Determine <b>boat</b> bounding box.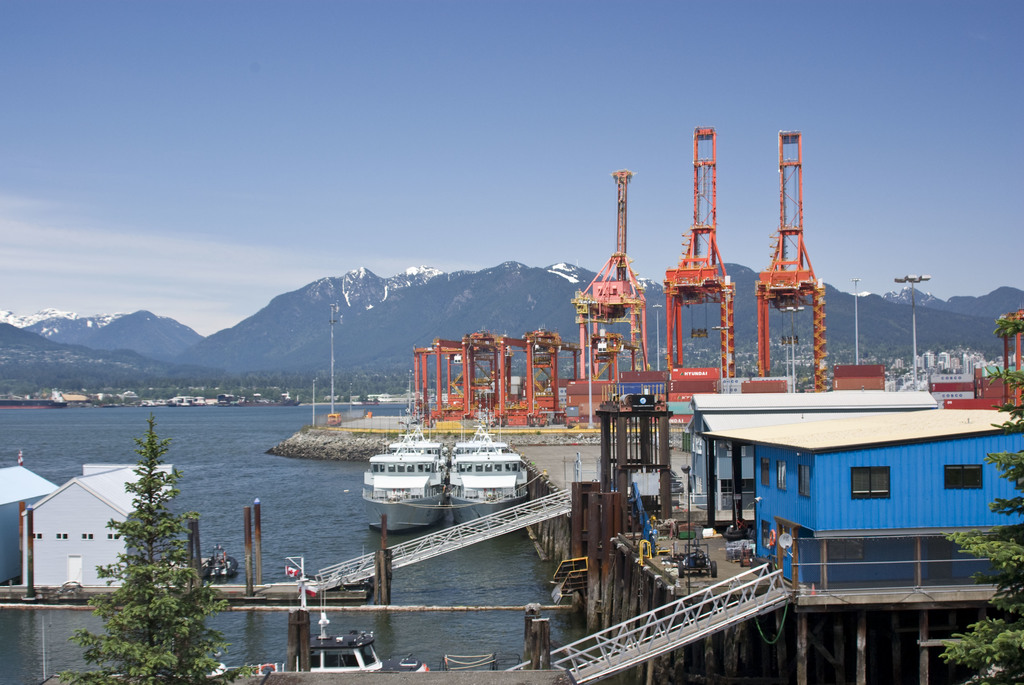
Determined: <region>350, 425, 442, 497</region>.
